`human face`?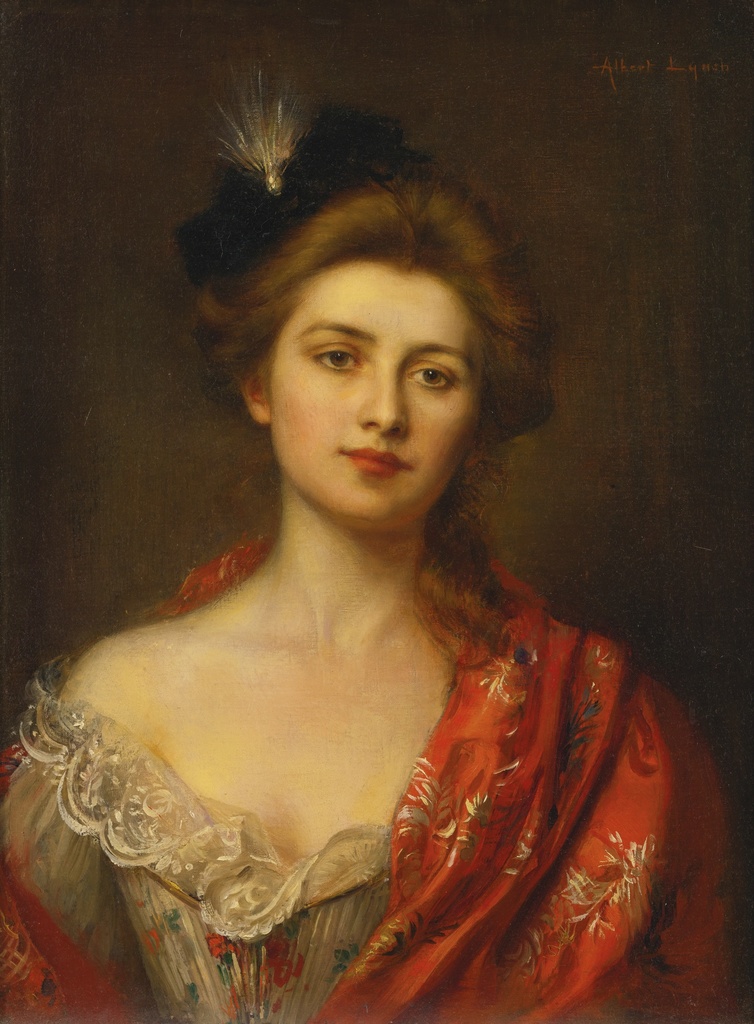
box=[268, 261, 485, 532]
